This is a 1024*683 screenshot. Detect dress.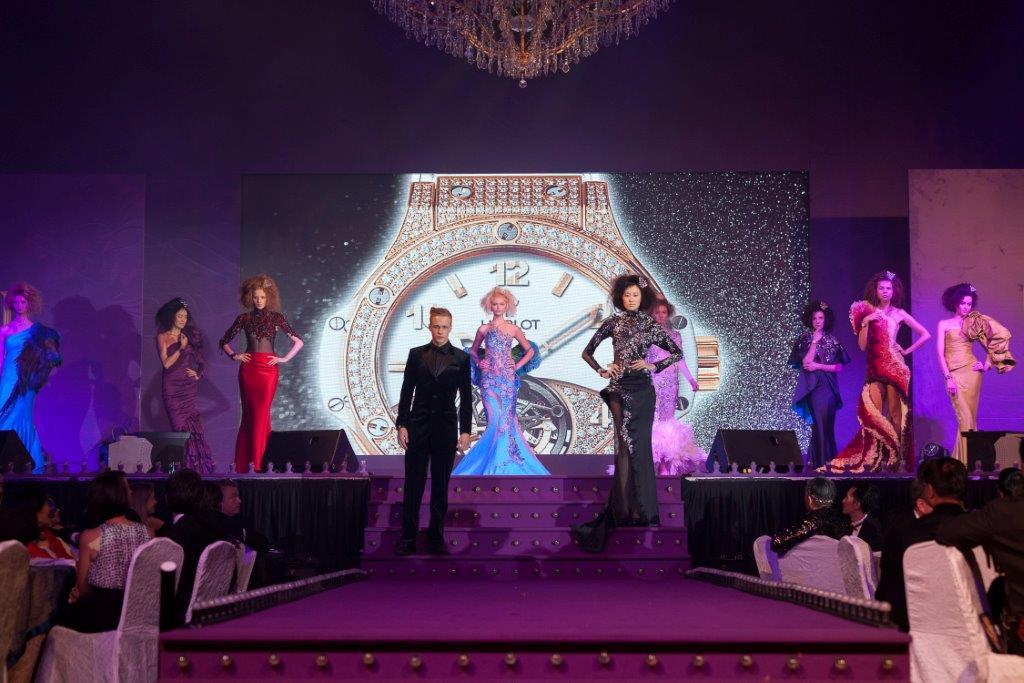
<box>163,339,222,477</box>.
